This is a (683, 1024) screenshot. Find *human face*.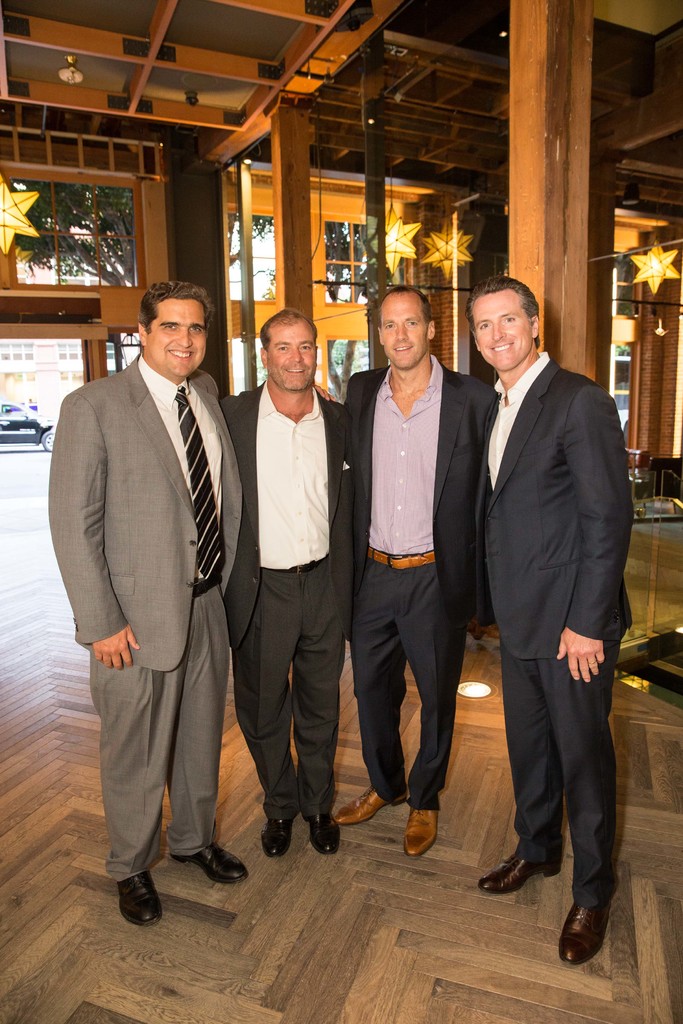
Bounding box: [463,291,533,365].
